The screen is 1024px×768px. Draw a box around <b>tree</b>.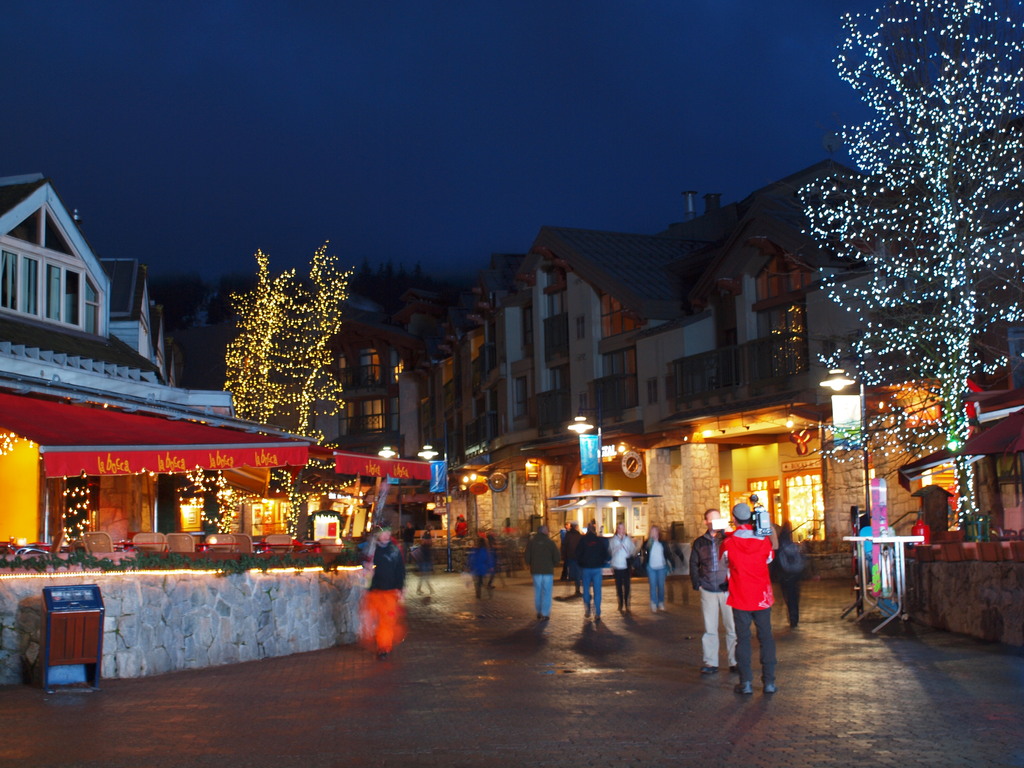
225/234/356/527.
